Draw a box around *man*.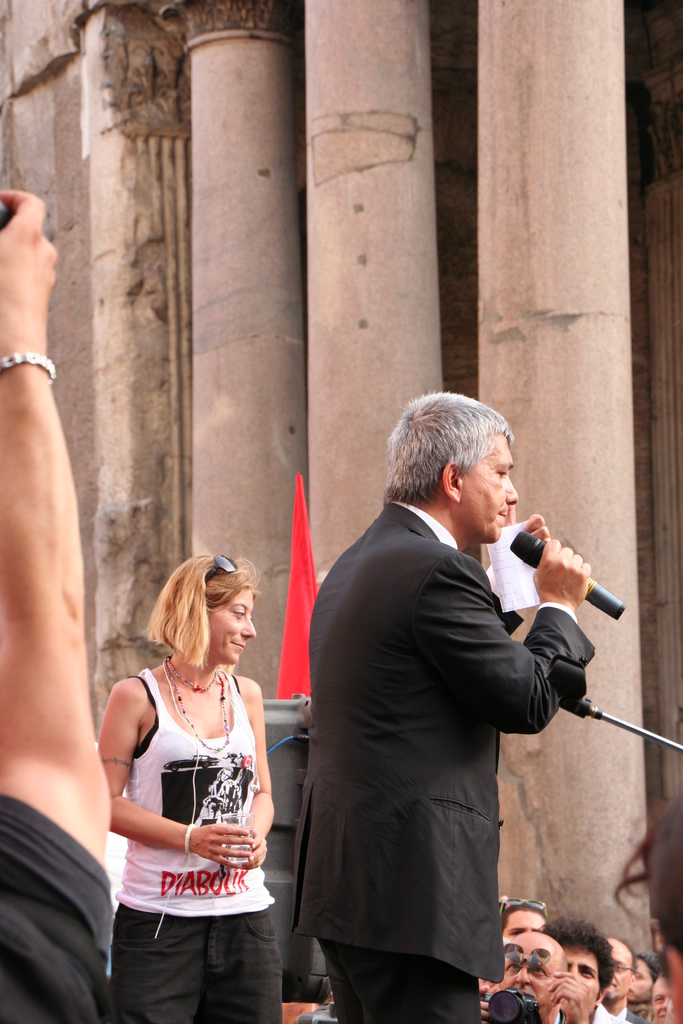
l=480, t=923, r=592, b=1023.
